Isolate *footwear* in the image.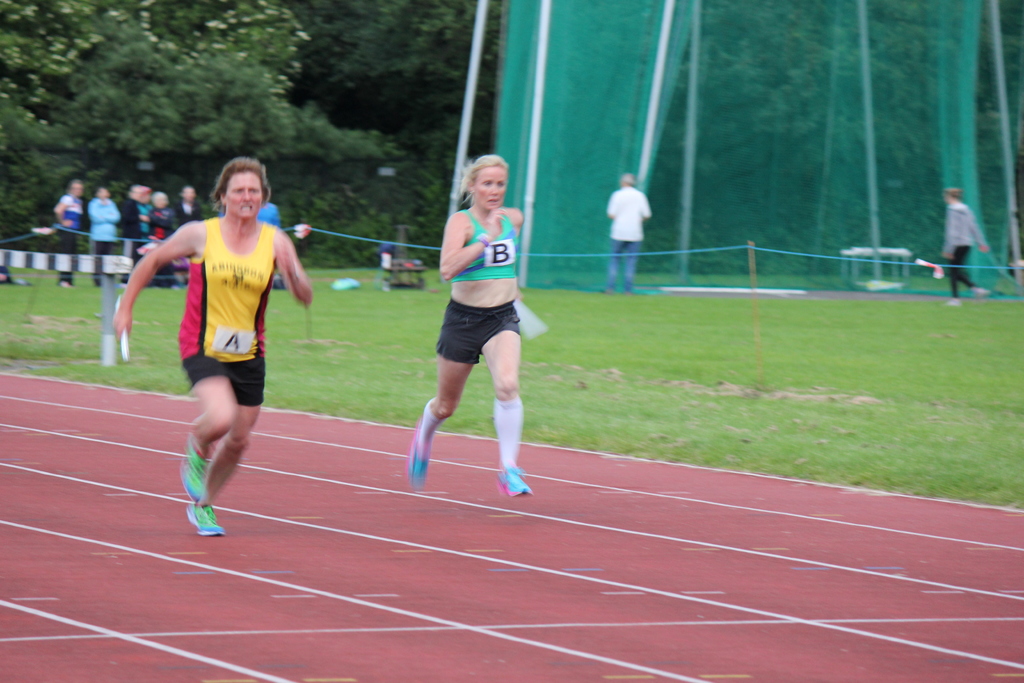
Isolated region: locate(179, 431, 218, 500).
